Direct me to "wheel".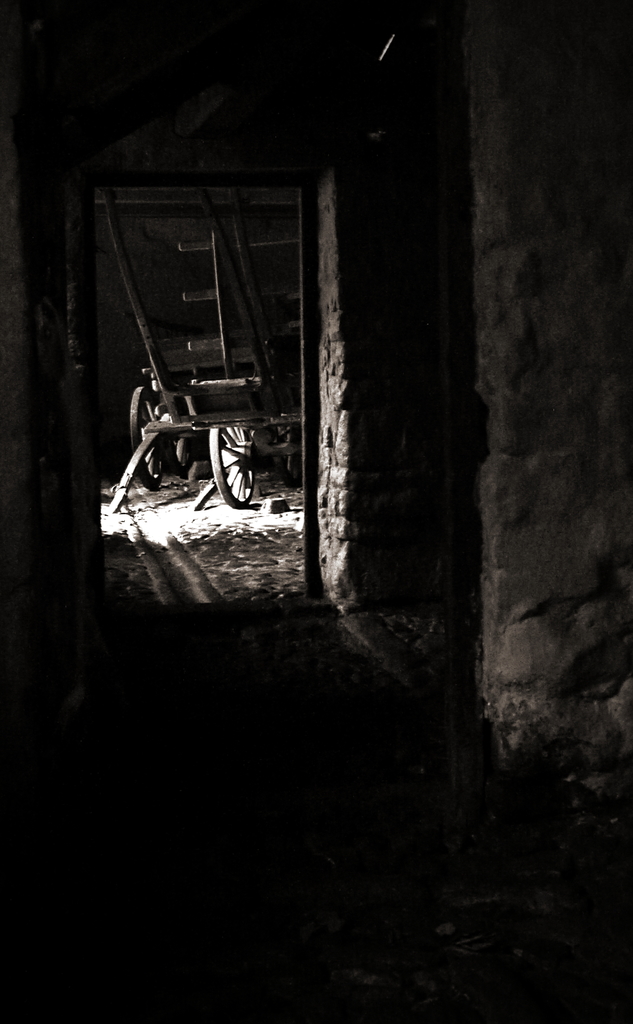
Direction: [left=131, top=387, right=167, bottom=490].
